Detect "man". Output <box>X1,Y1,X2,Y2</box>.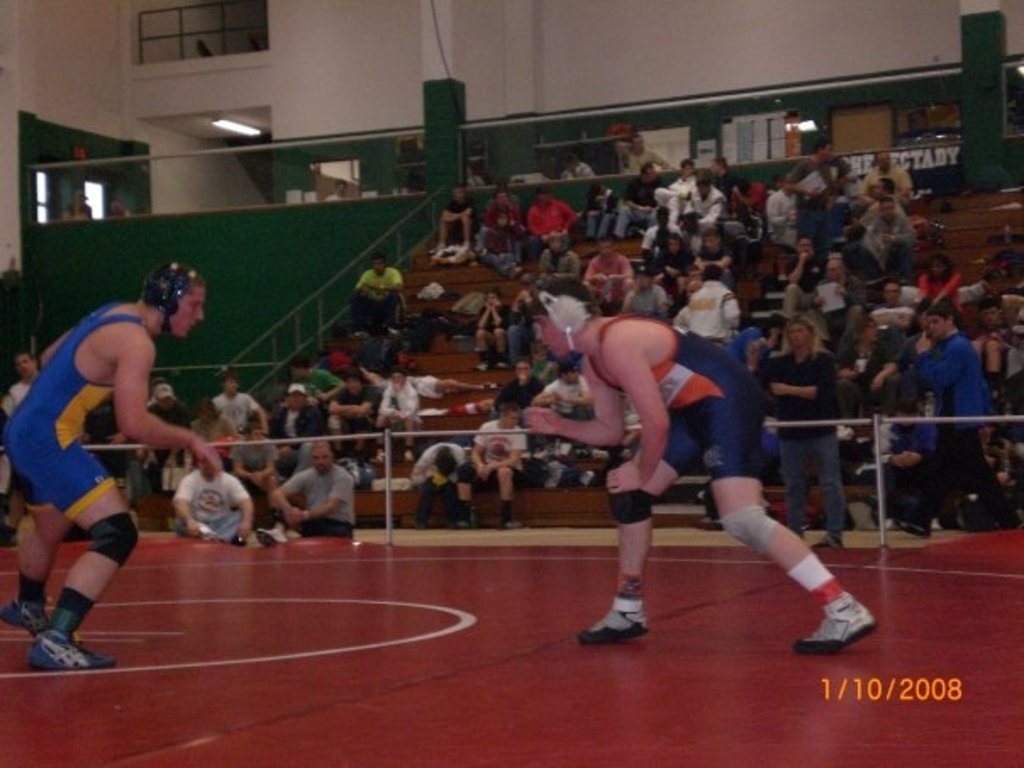
<box>261,385,322,468</box>.
